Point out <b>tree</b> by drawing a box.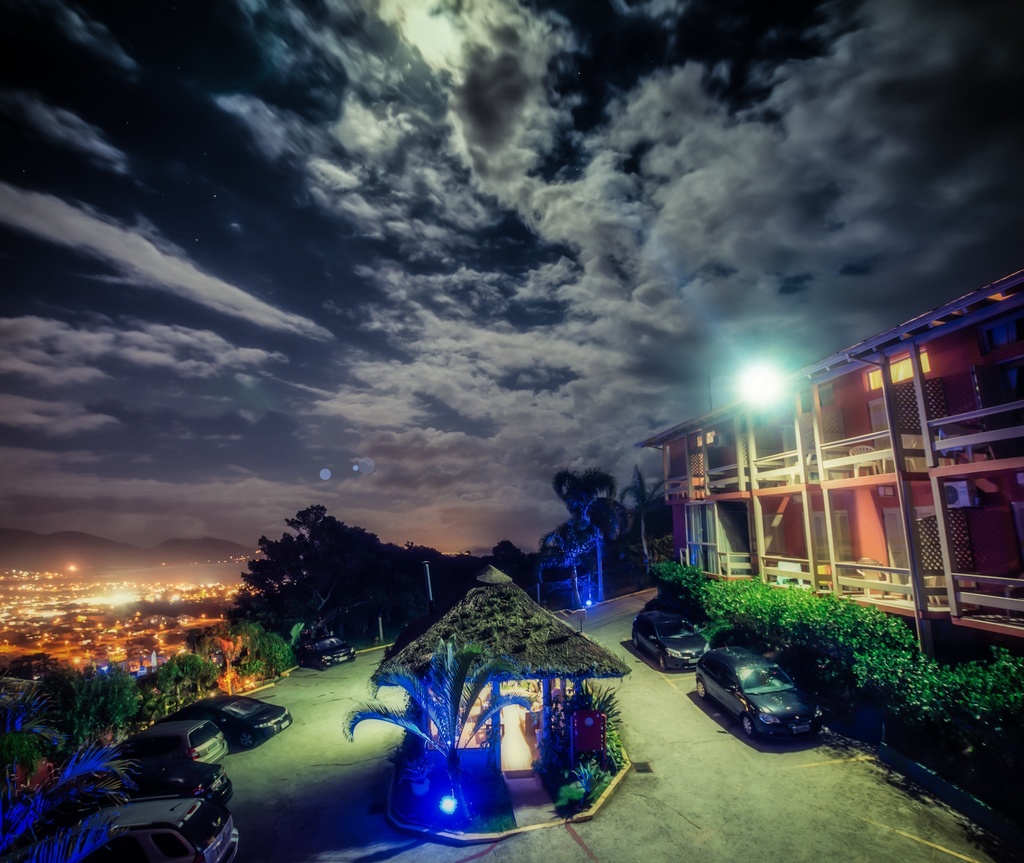
bbox=(233, 502, 407, 671).
